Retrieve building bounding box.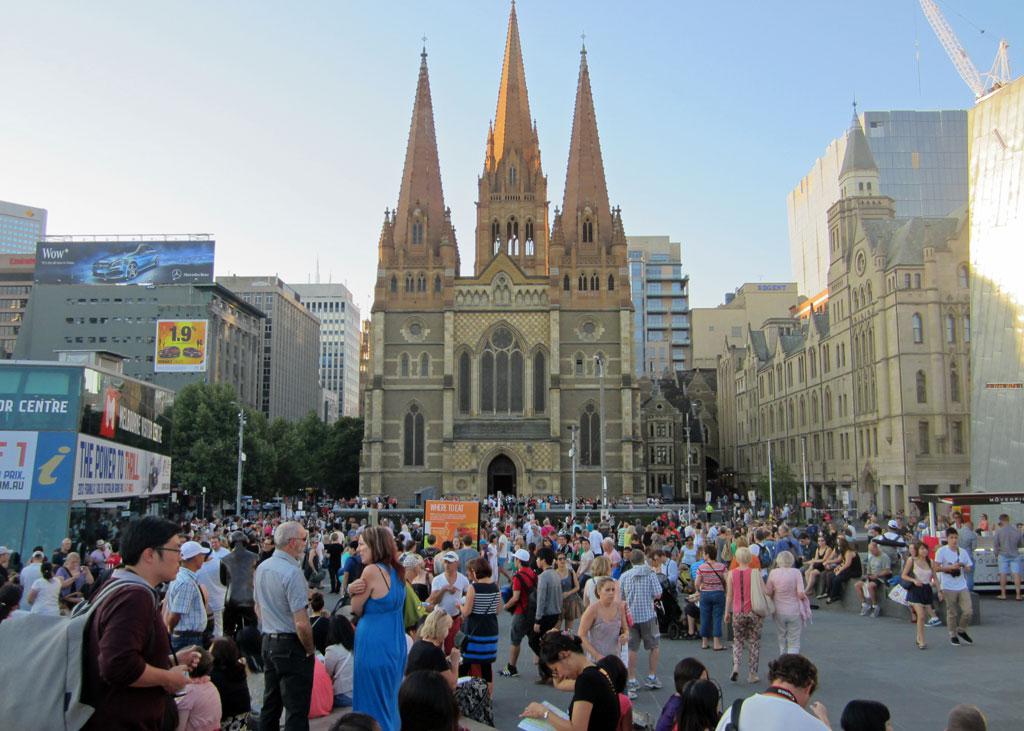
Bounding box: x1=785 y1=111 x2=969 y2=301.
